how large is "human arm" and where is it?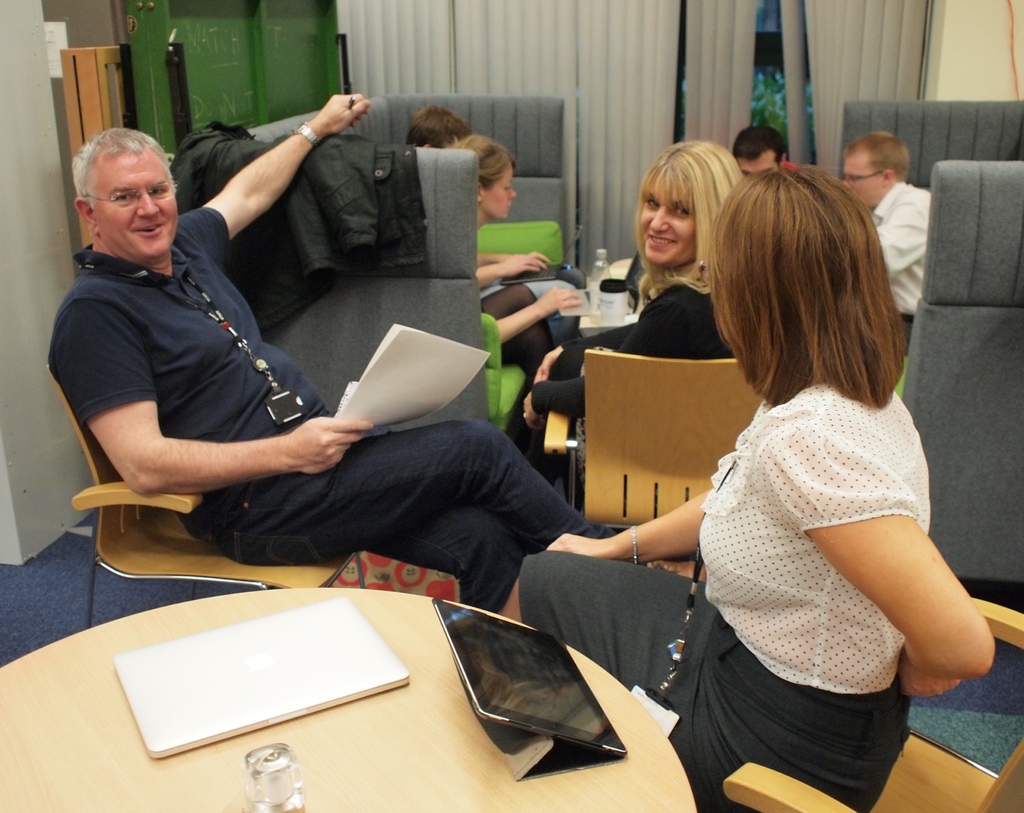
Bounding box: x1=490, y1=283, x2=587, y2=344.
